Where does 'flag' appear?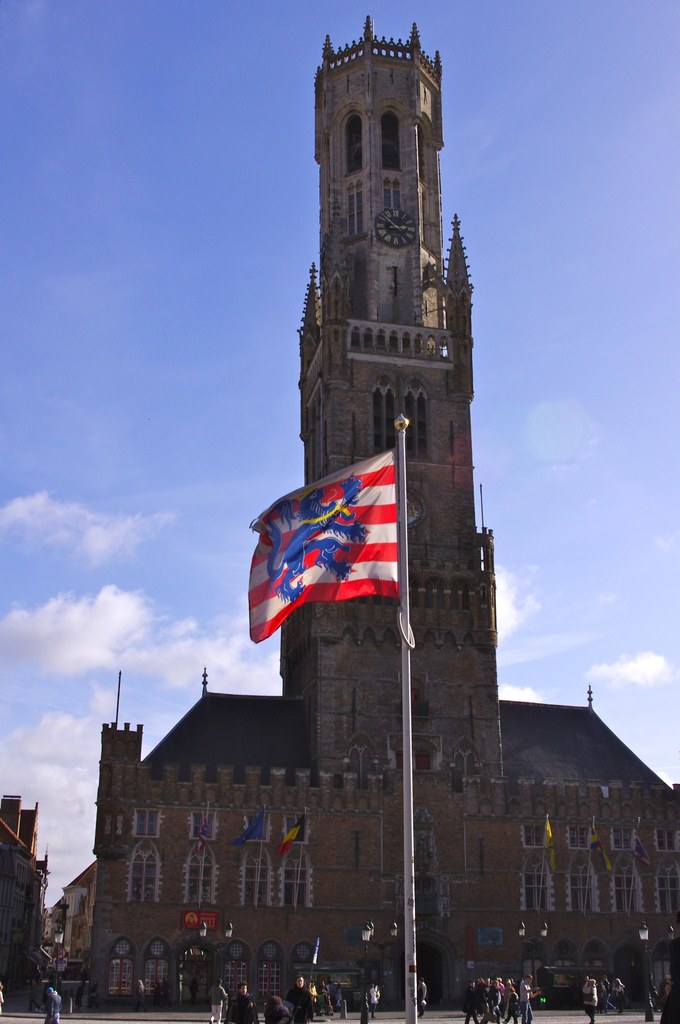
Appears at pyautogui.locateOnScreen(232, 813, 270, 856).
